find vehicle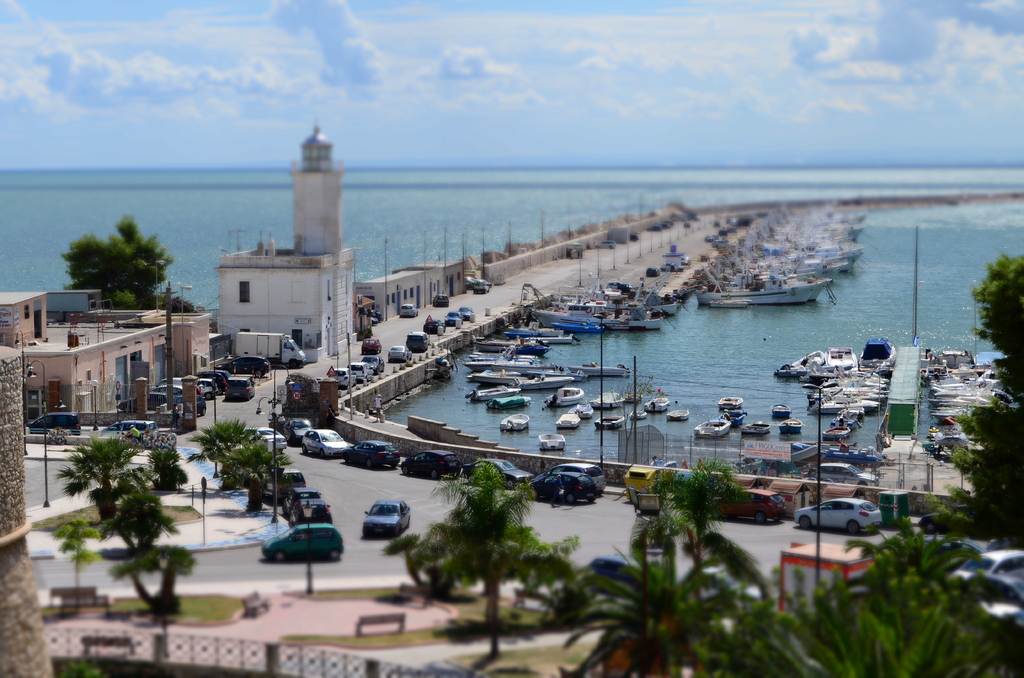
left=356, top=499, right=408, bottom=534
